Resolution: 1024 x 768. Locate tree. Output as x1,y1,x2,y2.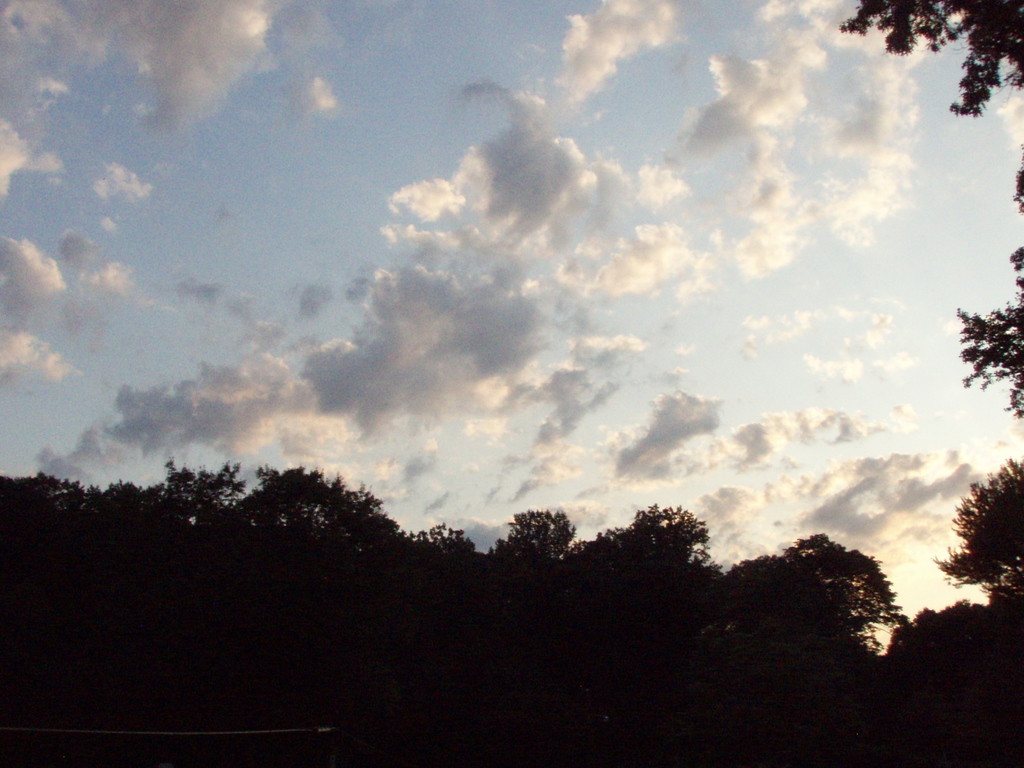
840,0,1023,118.
